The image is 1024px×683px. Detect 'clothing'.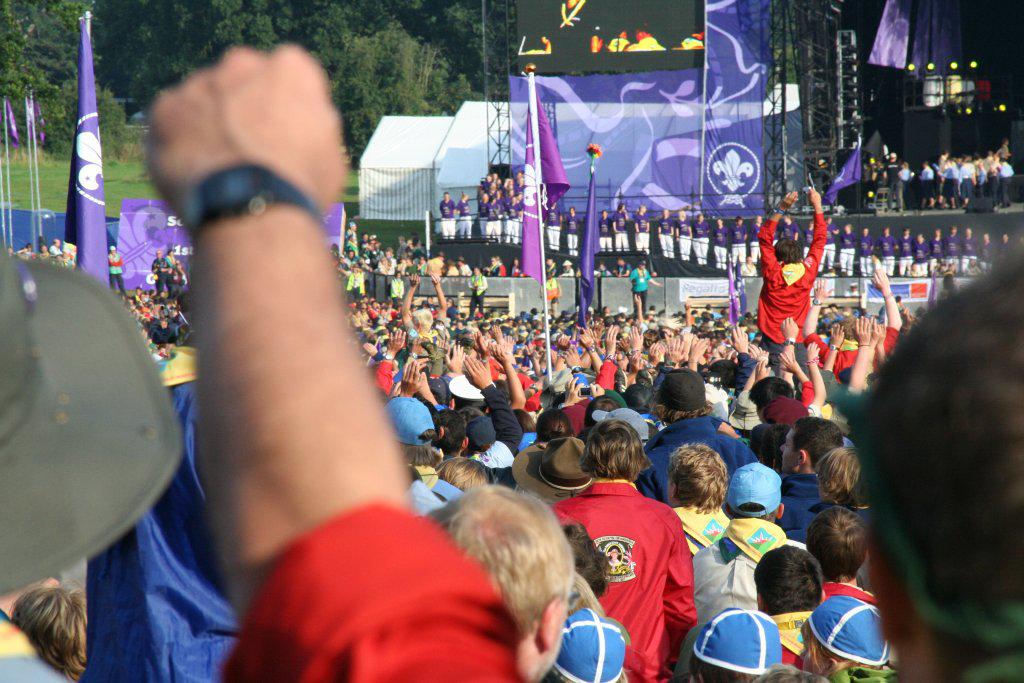
Detection: bbox(588, 480, 704, 665).
